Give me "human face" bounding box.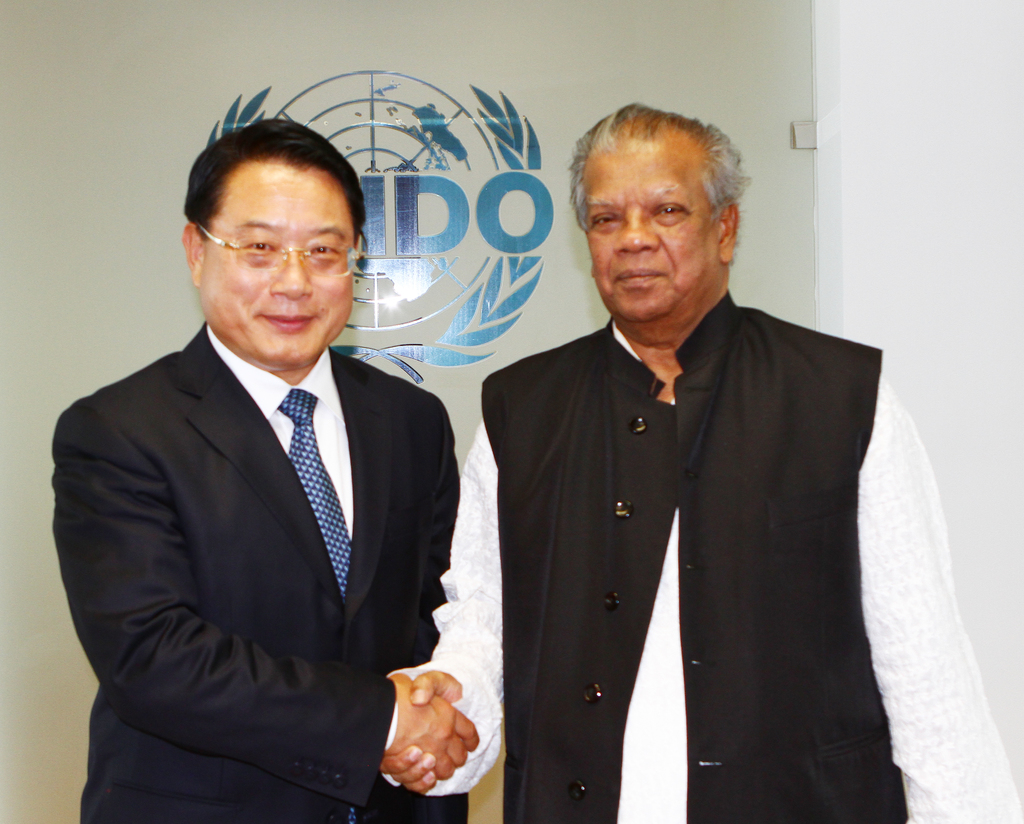
detection(582, 150, 722, 327).
